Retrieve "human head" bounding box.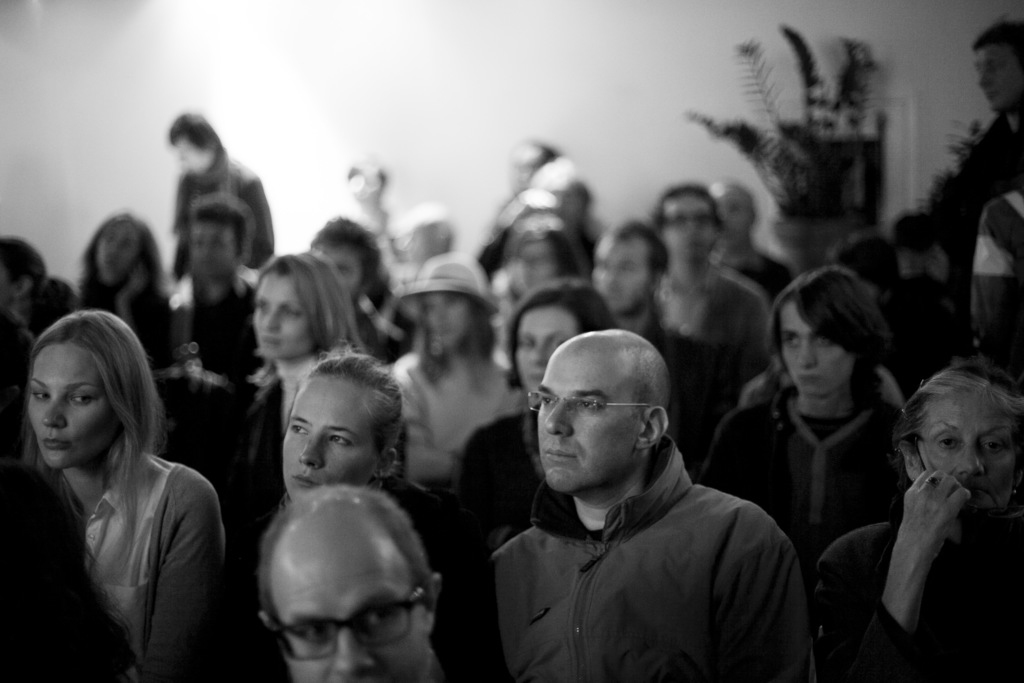
Bounding box: (x1=824, y1=229, x2=903, y2=305).
